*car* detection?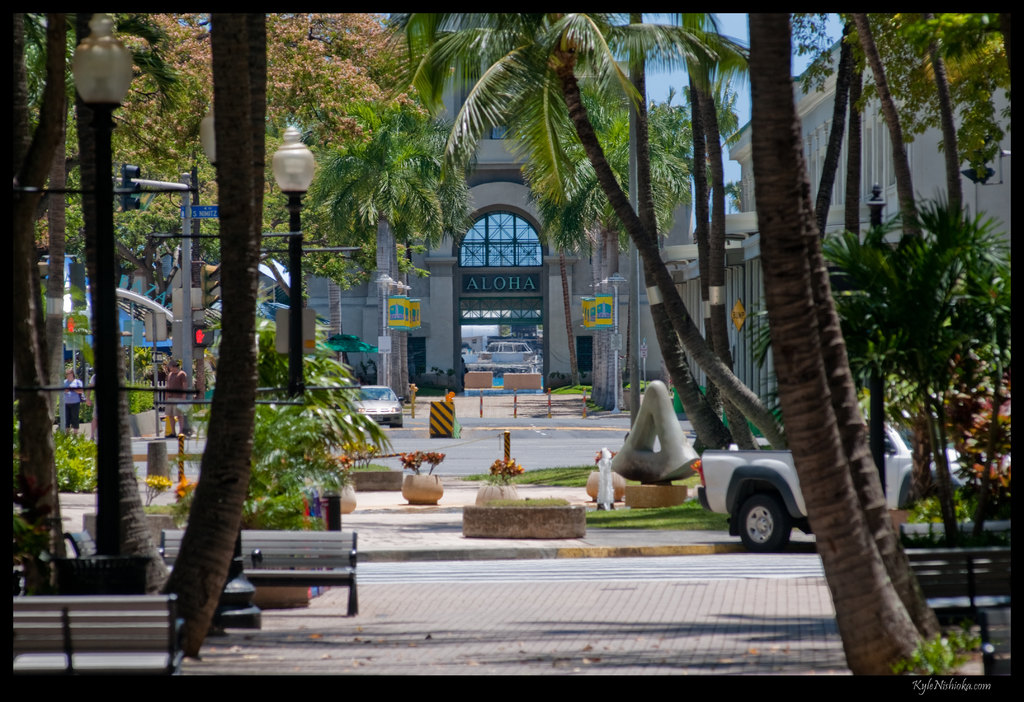
box=[346, 387, 406, 431]
